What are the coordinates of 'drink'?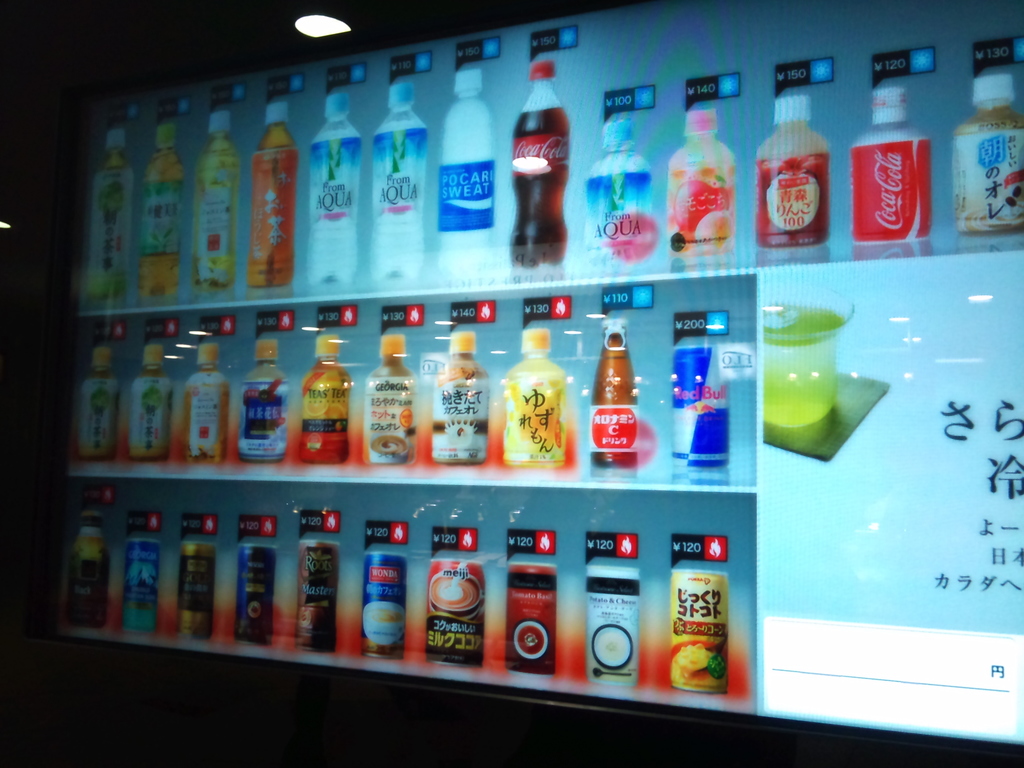
BBox(762, 291, 863, 478).
